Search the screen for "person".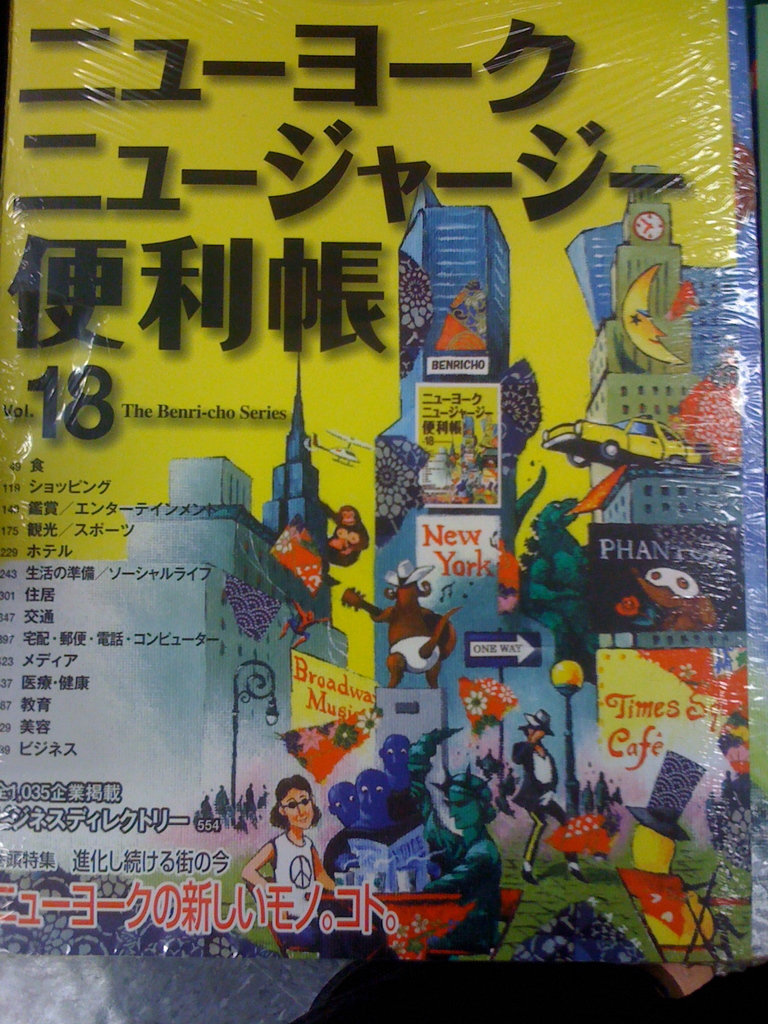
Found at 514:705:579:881.
